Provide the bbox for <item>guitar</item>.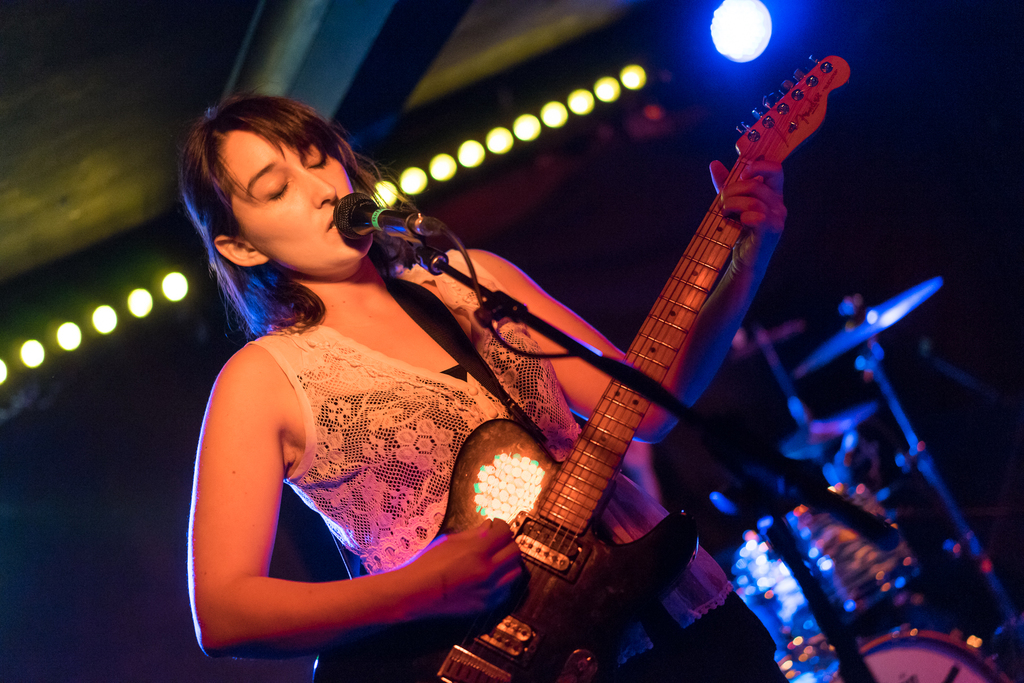
(287,80,824,682).
